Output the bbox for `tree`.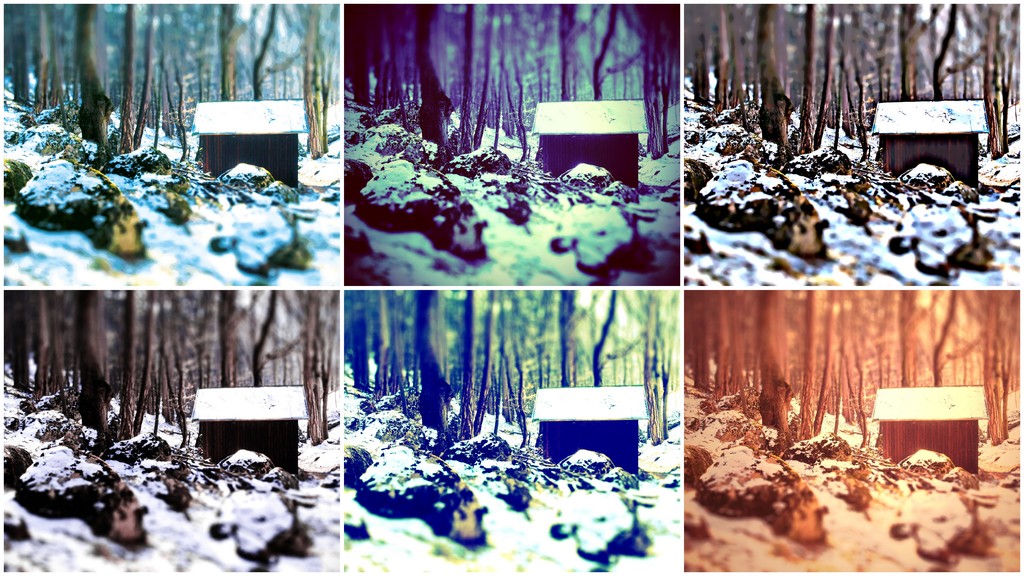
[0, 0, 43, 100].
